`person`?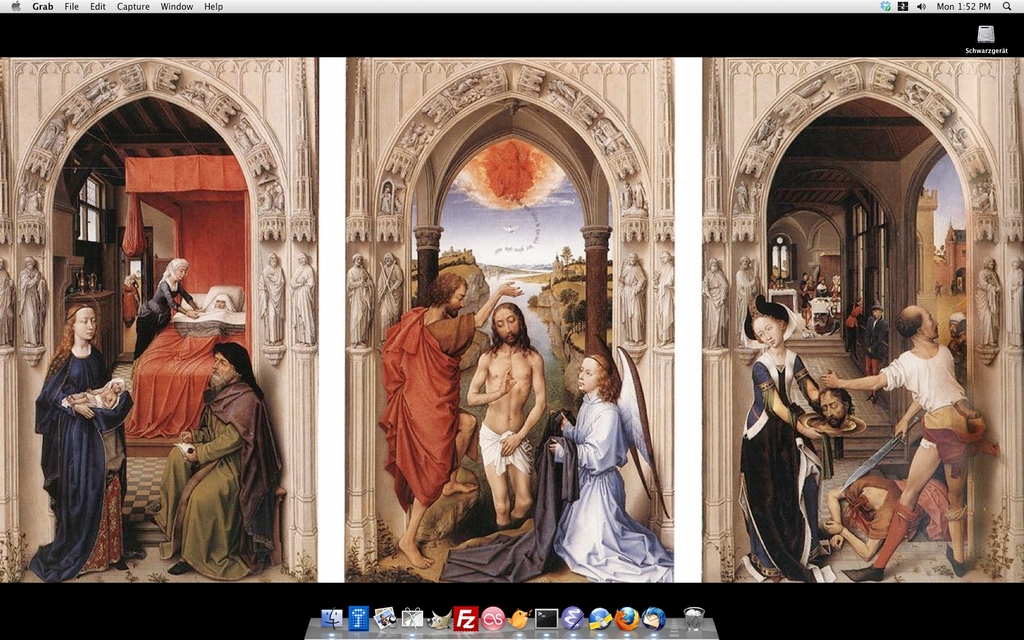
{"left": 463, "top": 303, "right": 547, "bottom": 530}
